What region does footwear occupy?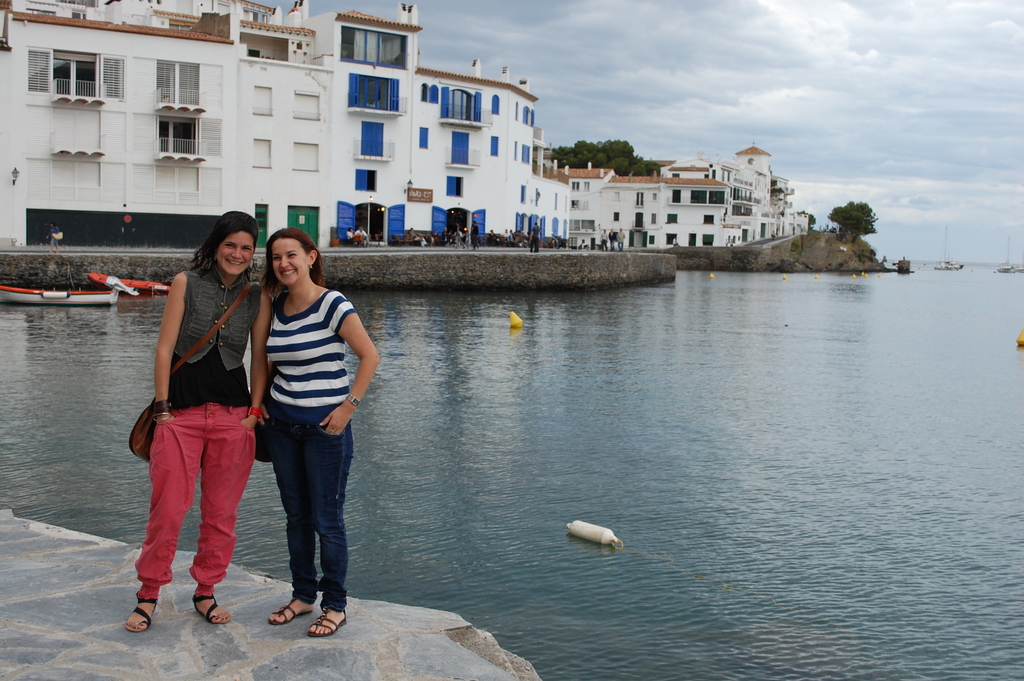
[305, 600, 352, 639].
